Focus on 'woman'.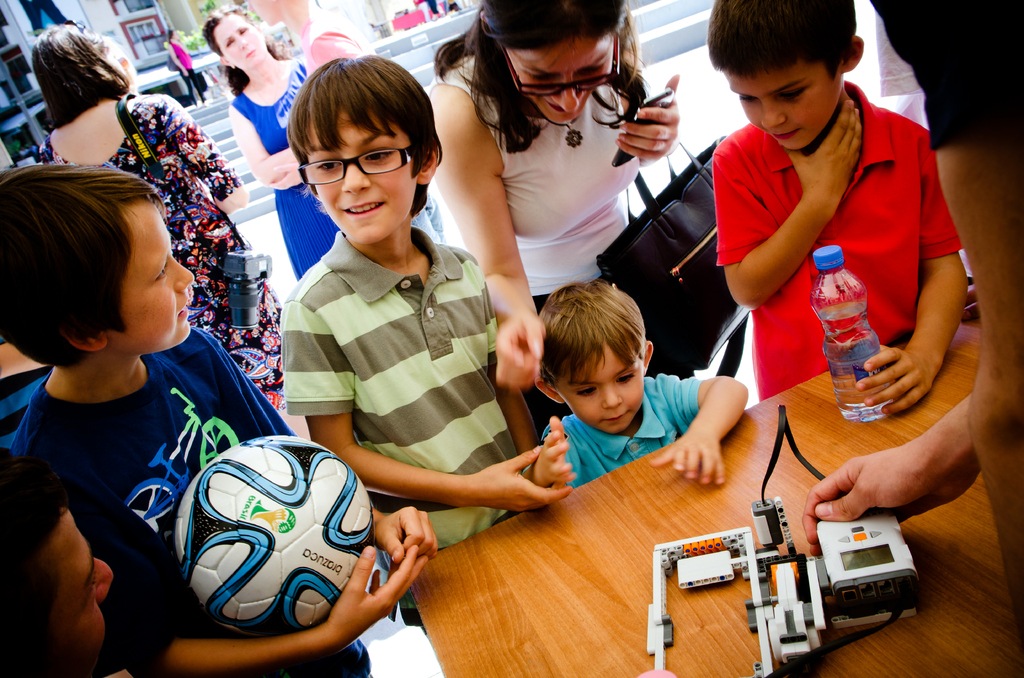
Focused at [425,0,677,389].
